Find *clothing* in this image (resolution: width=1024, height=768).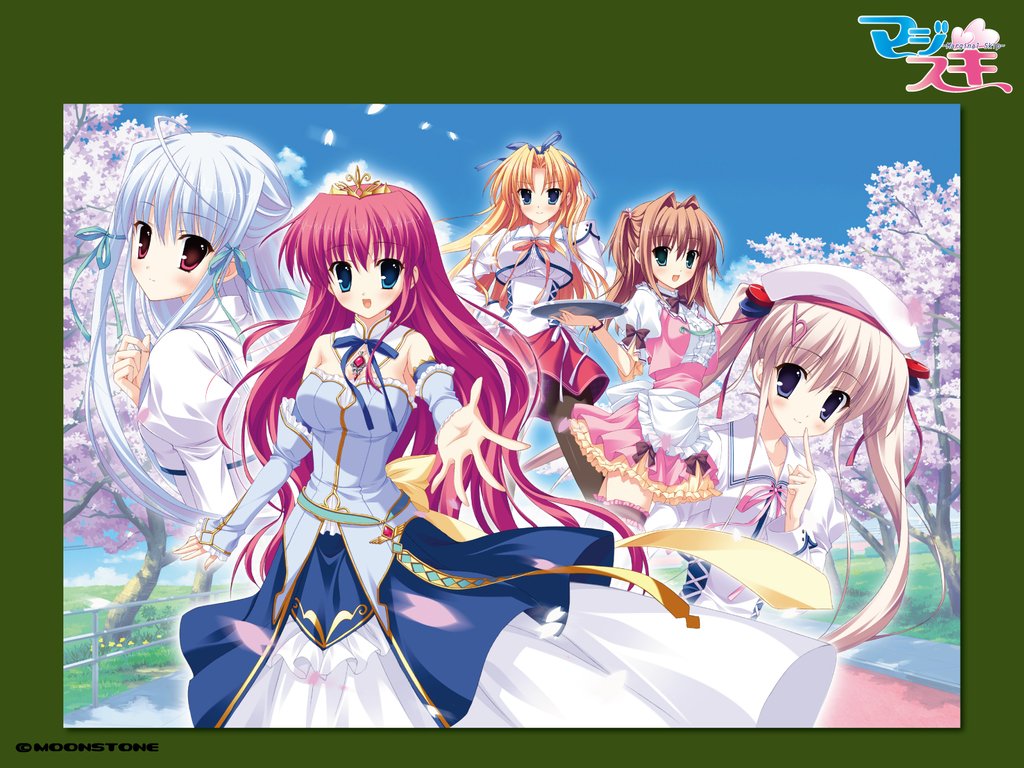
rect(566, 284, 724, 519).
